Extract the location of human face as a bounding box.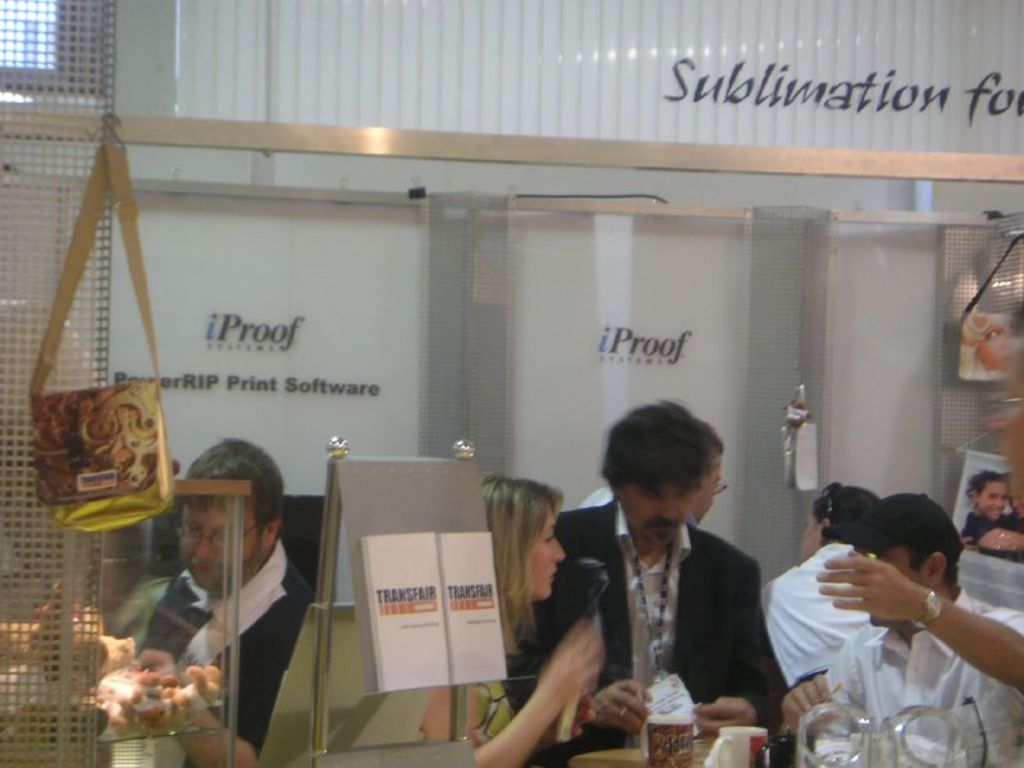
(859, 544, 918, 630).
